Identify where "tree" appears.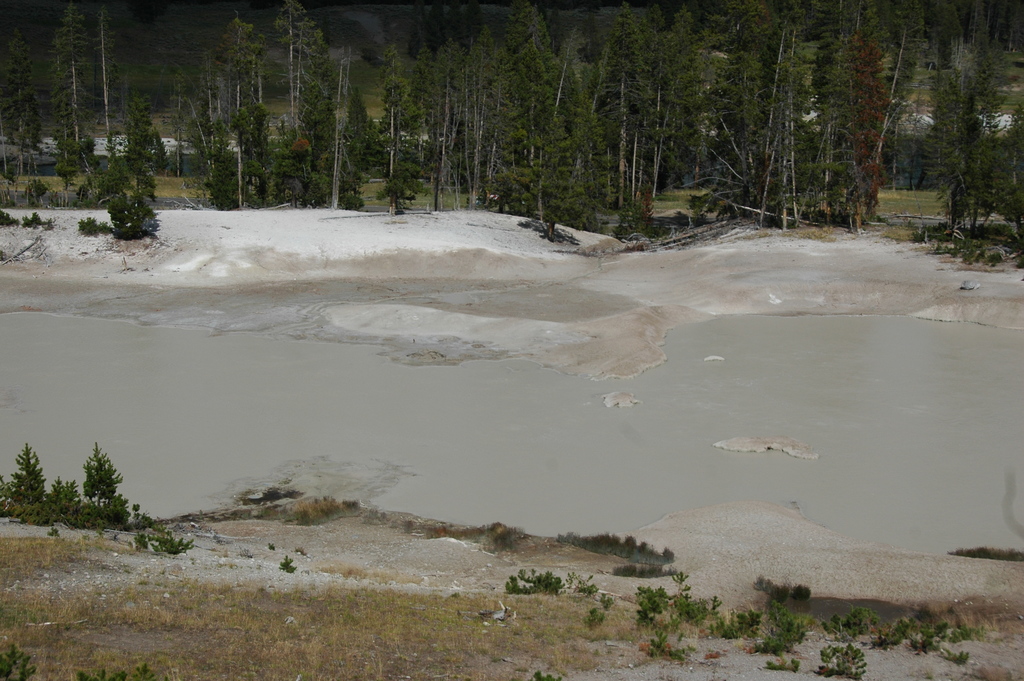
Appears at (115,70,161,174).
